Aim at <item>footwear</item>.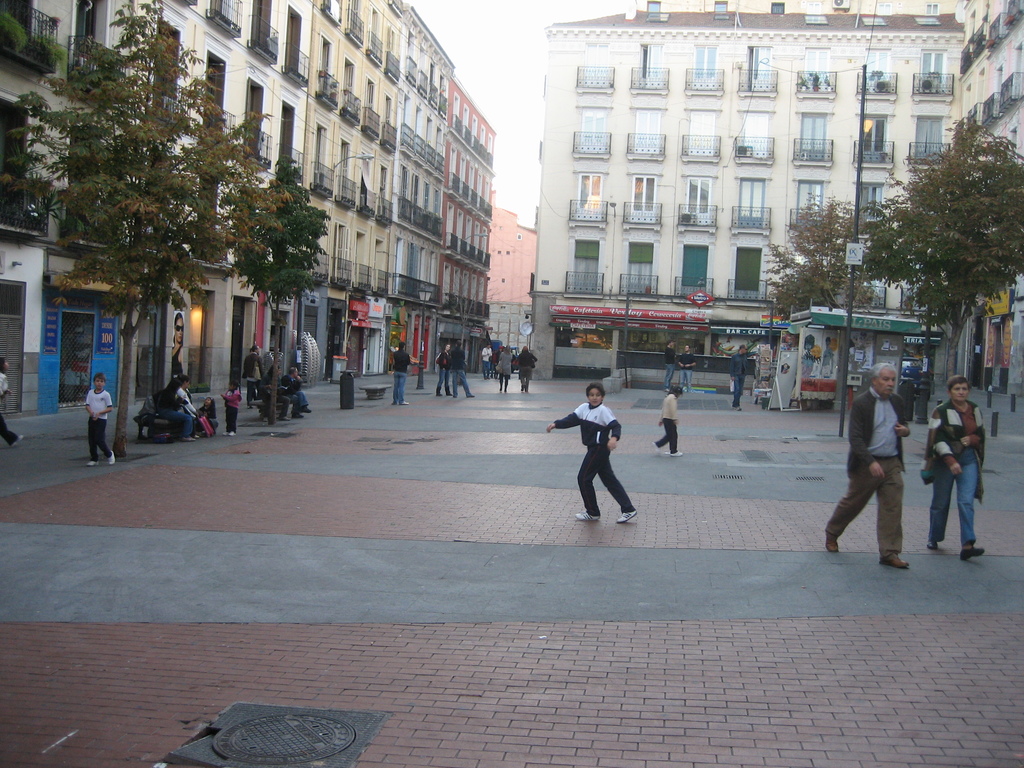
Aimed at <region>667, 387, 668, 392</region>.
